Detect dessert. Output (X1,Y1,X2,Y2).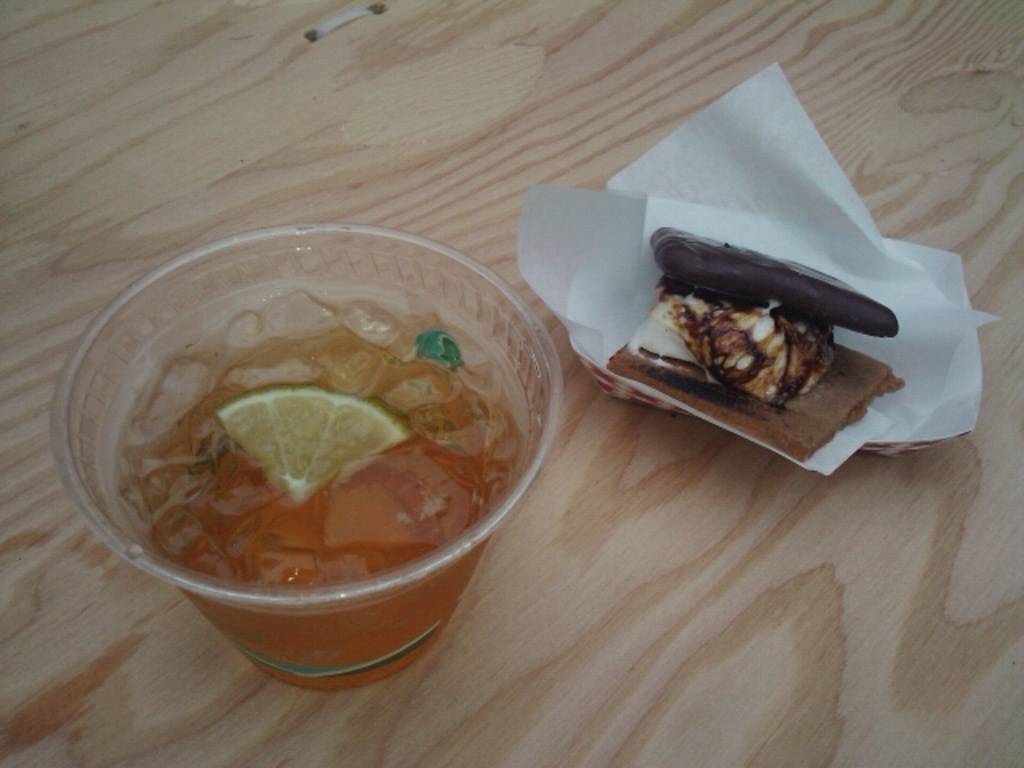
(573,237,912,443).
